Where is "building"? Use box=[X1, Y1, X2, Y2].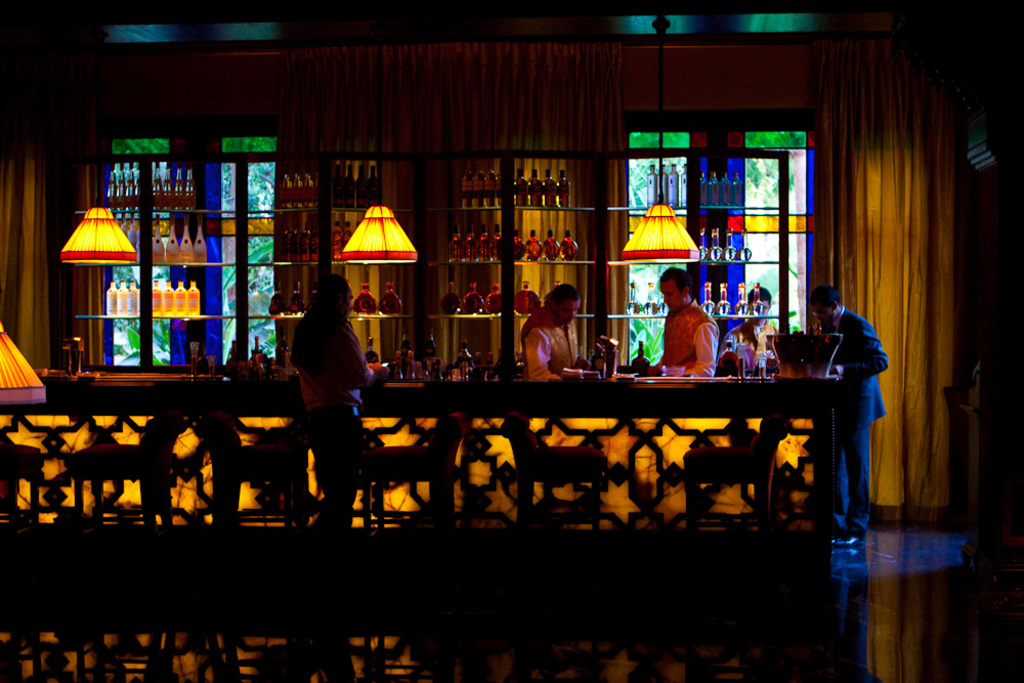
box=[0, 0, 1023, 682].
